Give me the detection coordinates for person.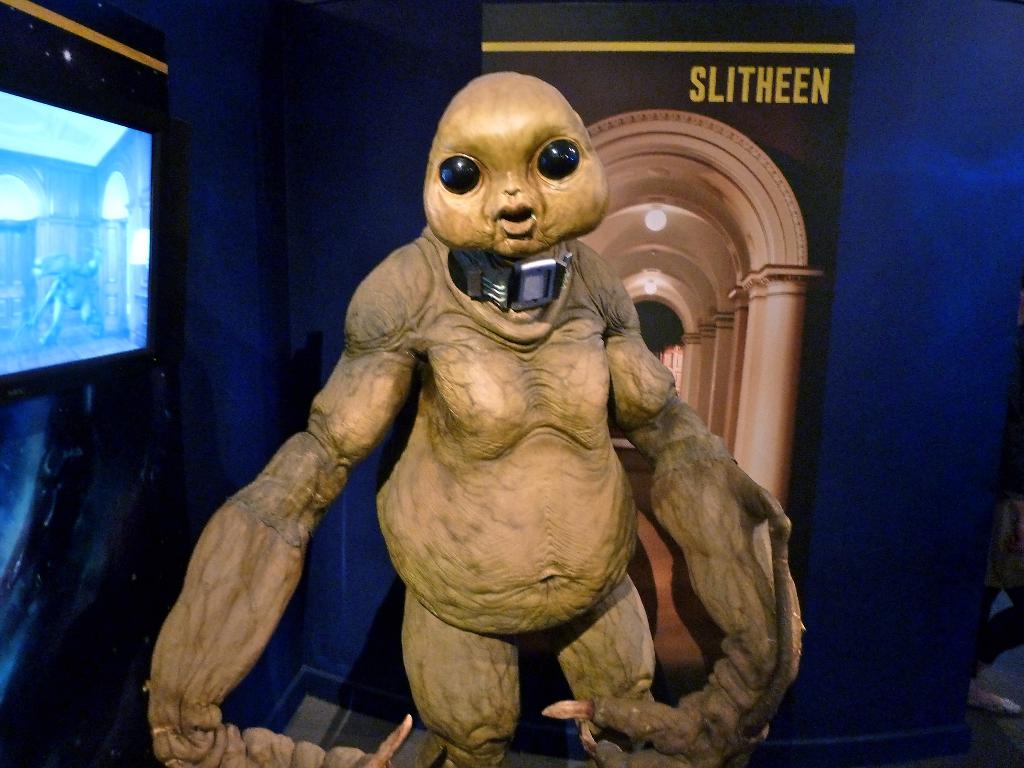
216:80:836:767.
